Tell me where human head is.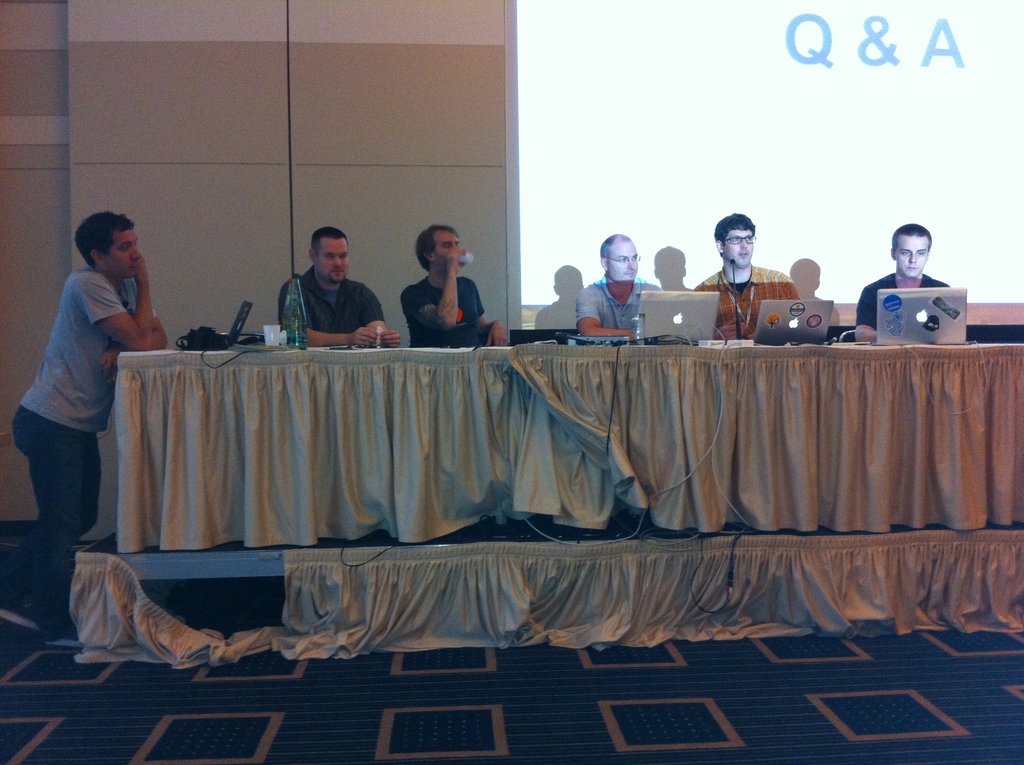
human head is at crop(74, 208, 142, 279).
